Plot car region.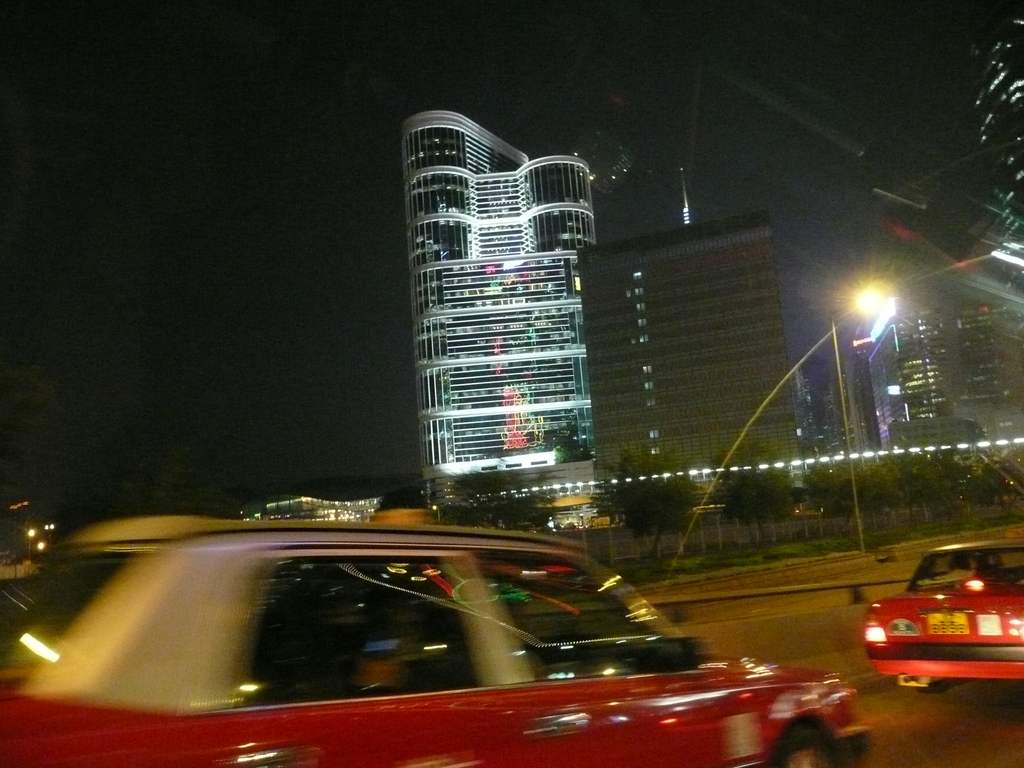
Plotted at [862,540,1023,691].
